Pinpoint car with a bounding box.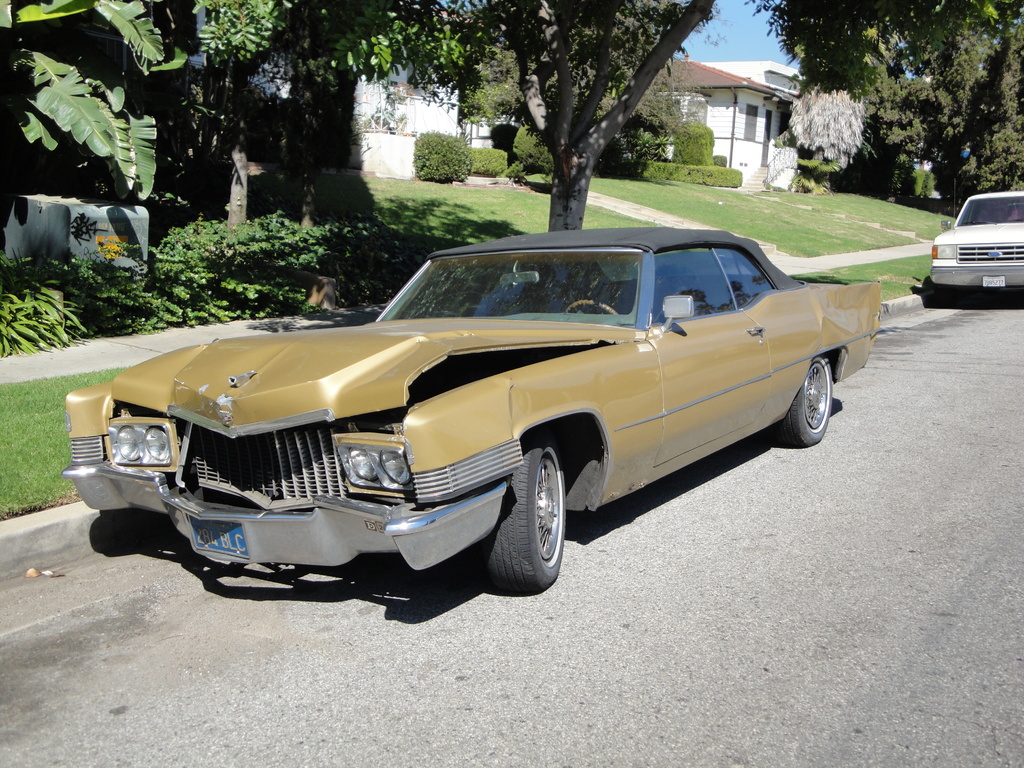
l=63, t=225, r=879, b=590.
